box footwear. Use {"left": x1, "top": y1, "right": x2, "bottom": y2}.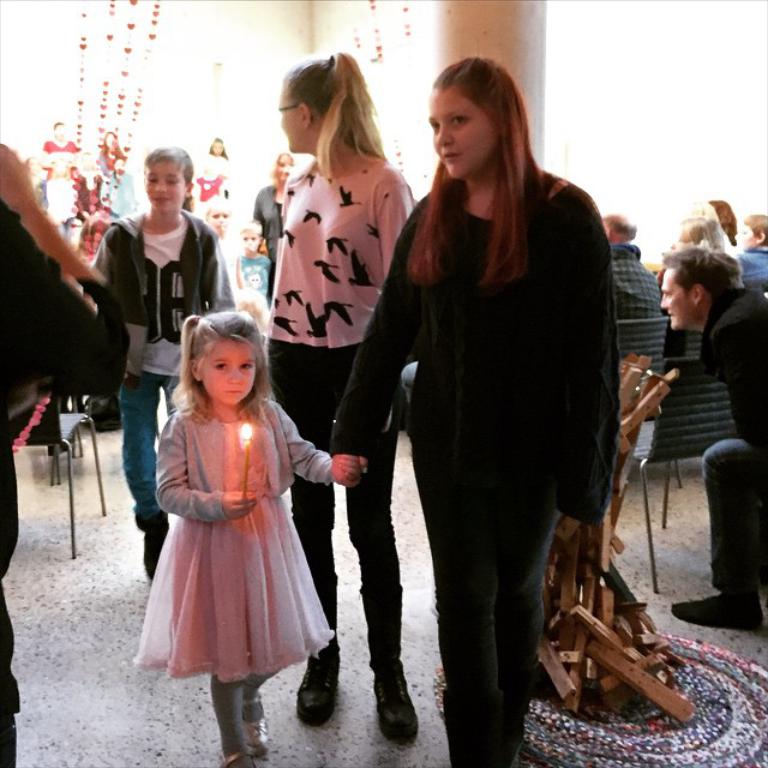
{"left": 672, "top": 592, "right": 764, "bottom": 632}.
